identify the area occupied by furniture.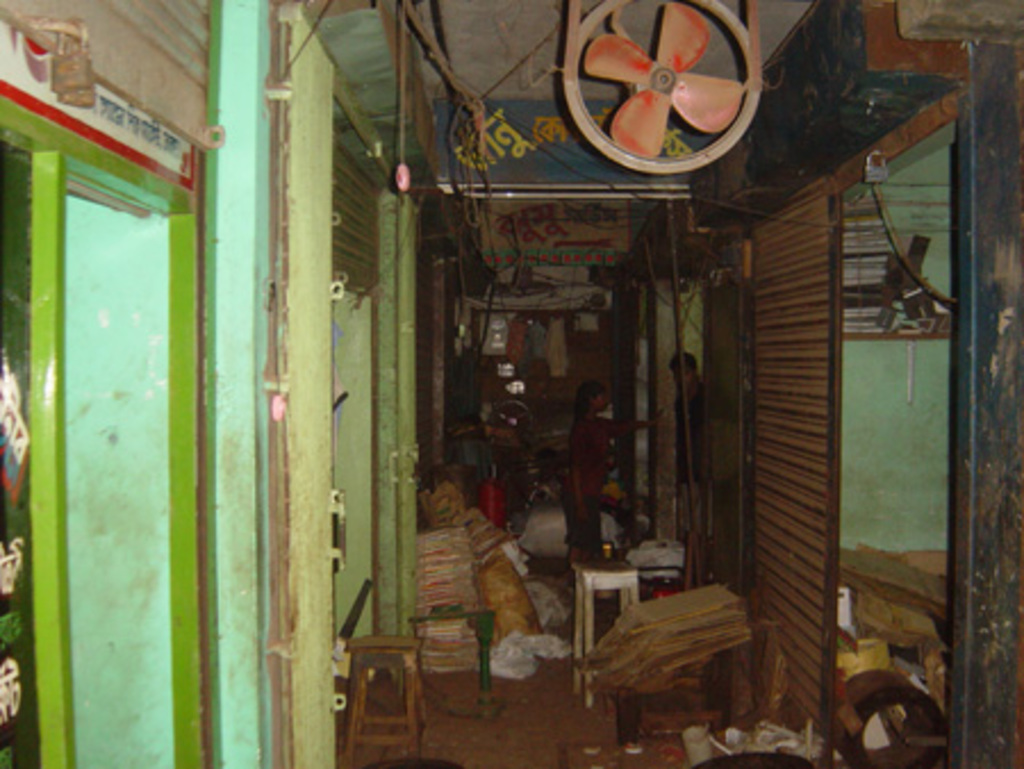
Area: left=337, top=632, right=437, bottom=767.
